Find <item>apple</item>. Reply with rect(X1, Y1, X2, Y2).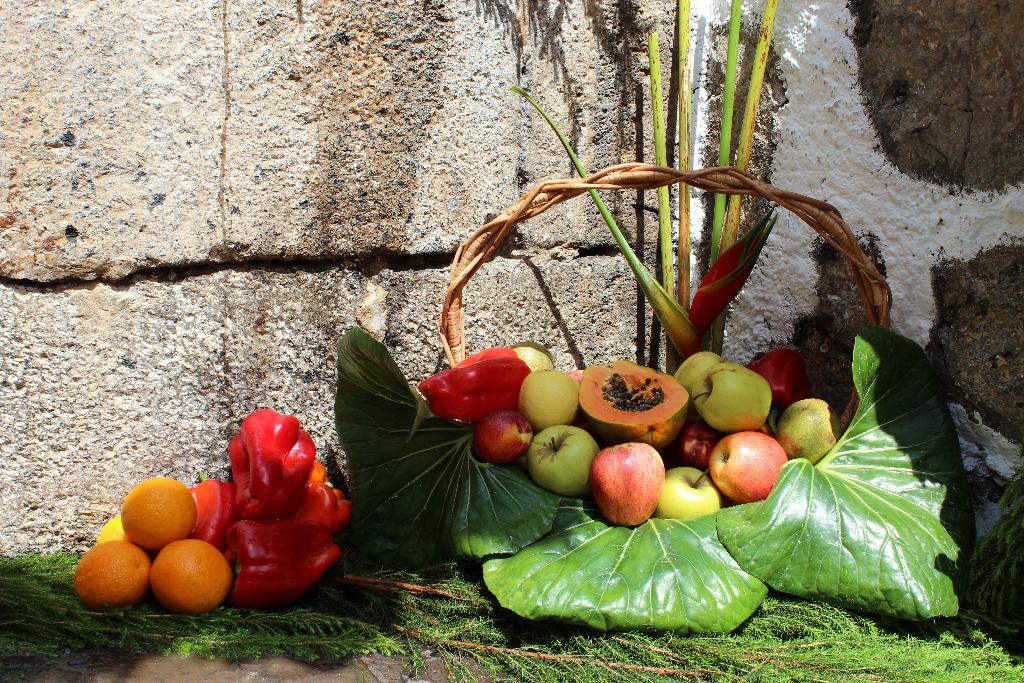
rect(659, 465, 727, 518).
